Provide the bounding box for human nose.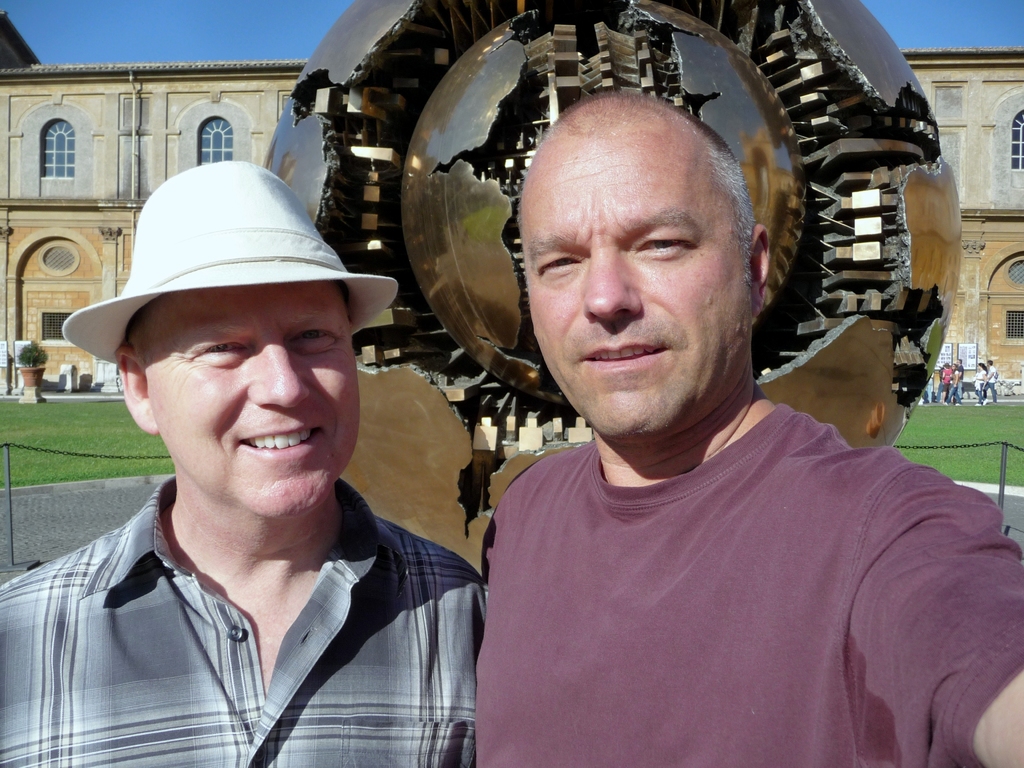
x1=248 y1=341 x2=312 y2=410.
